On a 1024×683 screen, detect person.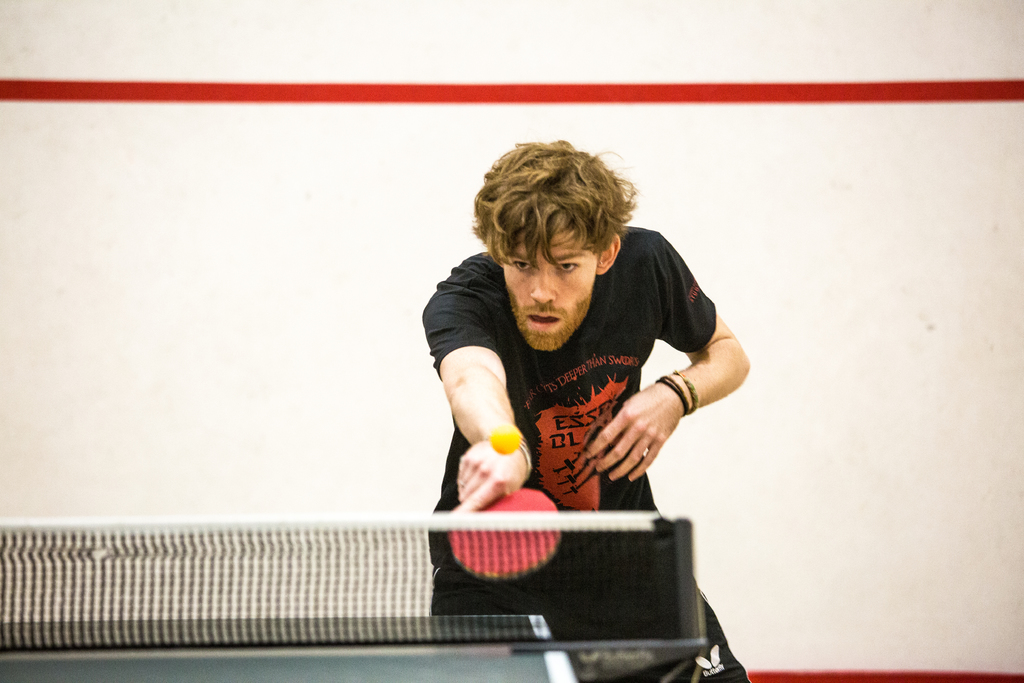
426,133,753,682.
